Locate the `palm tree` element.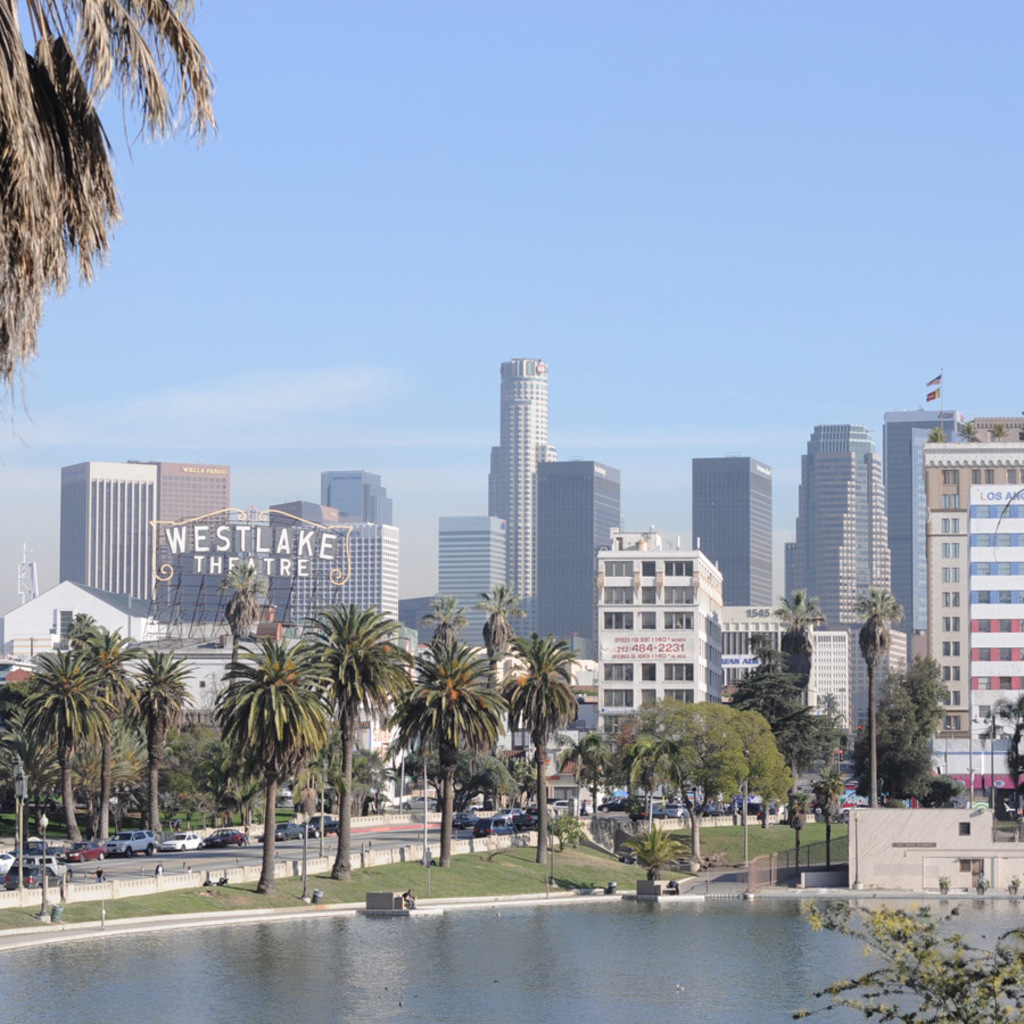
Element bbox: x1=232, y1=625, x2=324, y2=914.
